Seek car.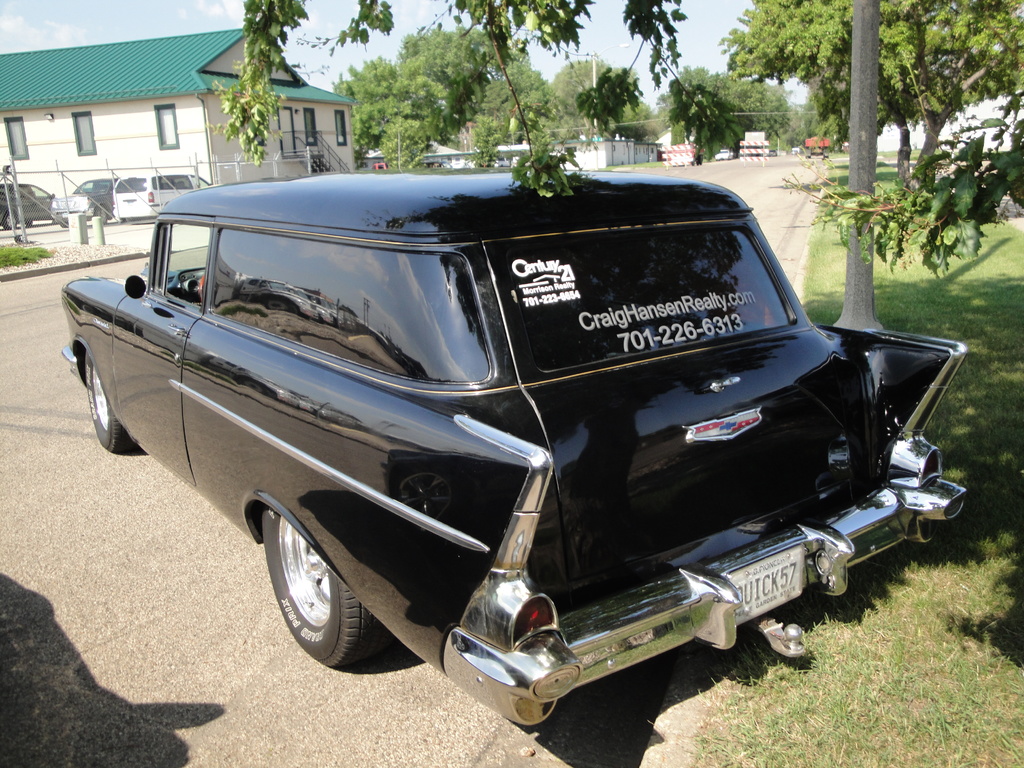
bbox=[0, 180, 66, 227].
